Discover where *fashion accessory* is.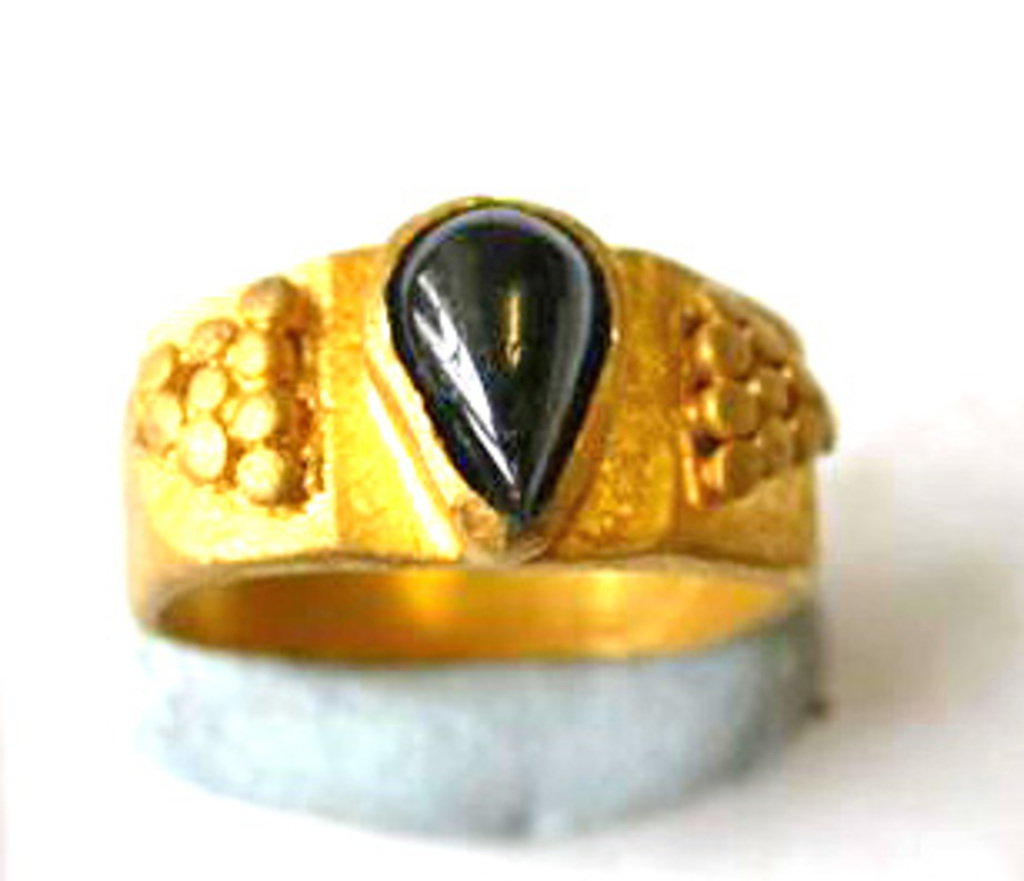
Discovered at {"left": 113, "top": 187, "right": 837, "bottom": 661}.
